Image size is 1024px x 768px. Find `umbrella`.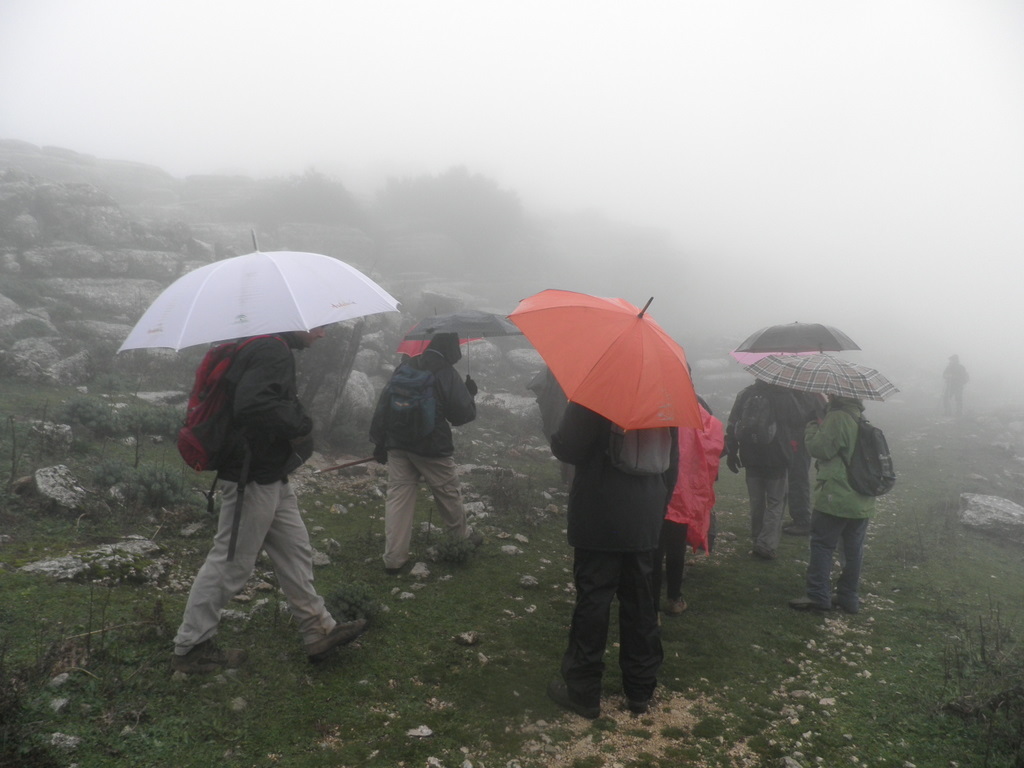
{"left": 120, "top": 226, "right": 402, "bottom": 354}.
